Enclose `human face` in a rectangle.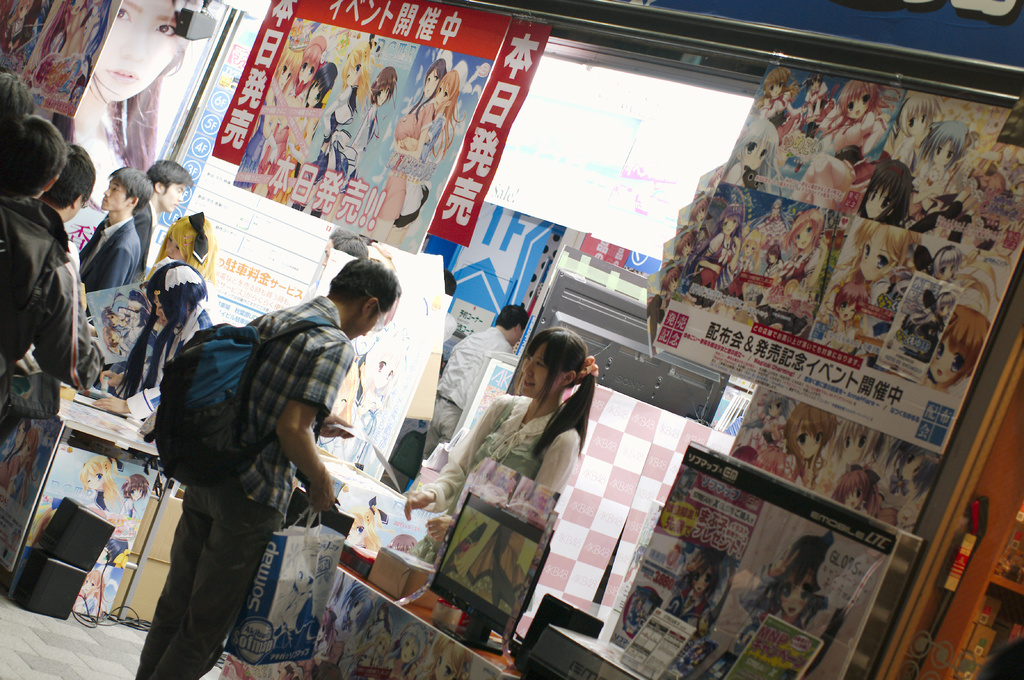
[795, 224, 813, 245].
